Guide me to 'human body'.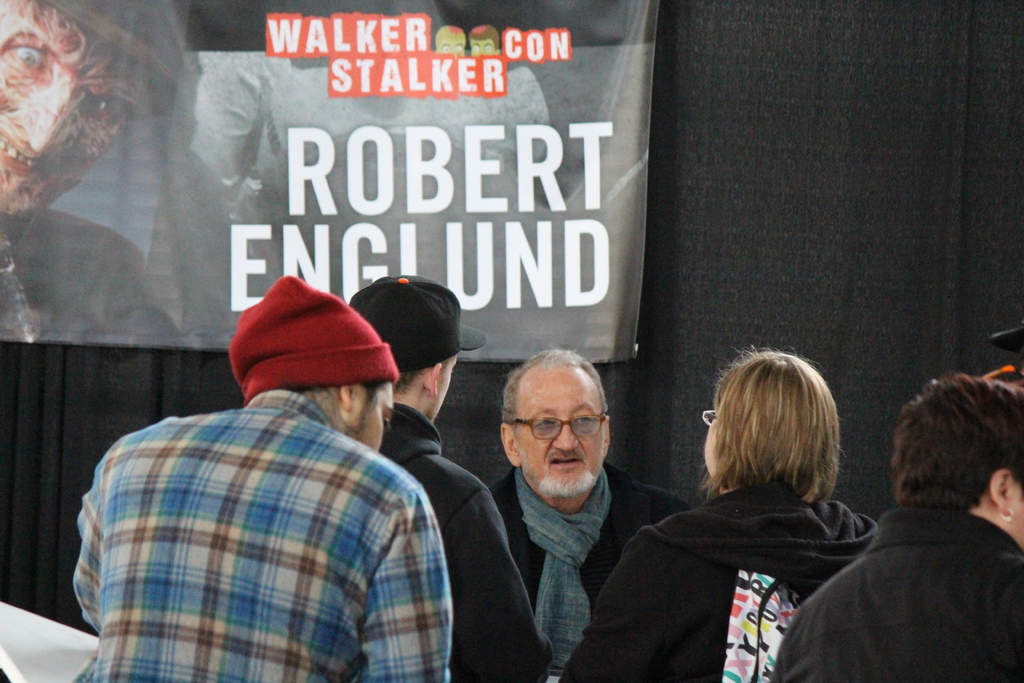
Guidance: (771, 372, 1023, 679).
